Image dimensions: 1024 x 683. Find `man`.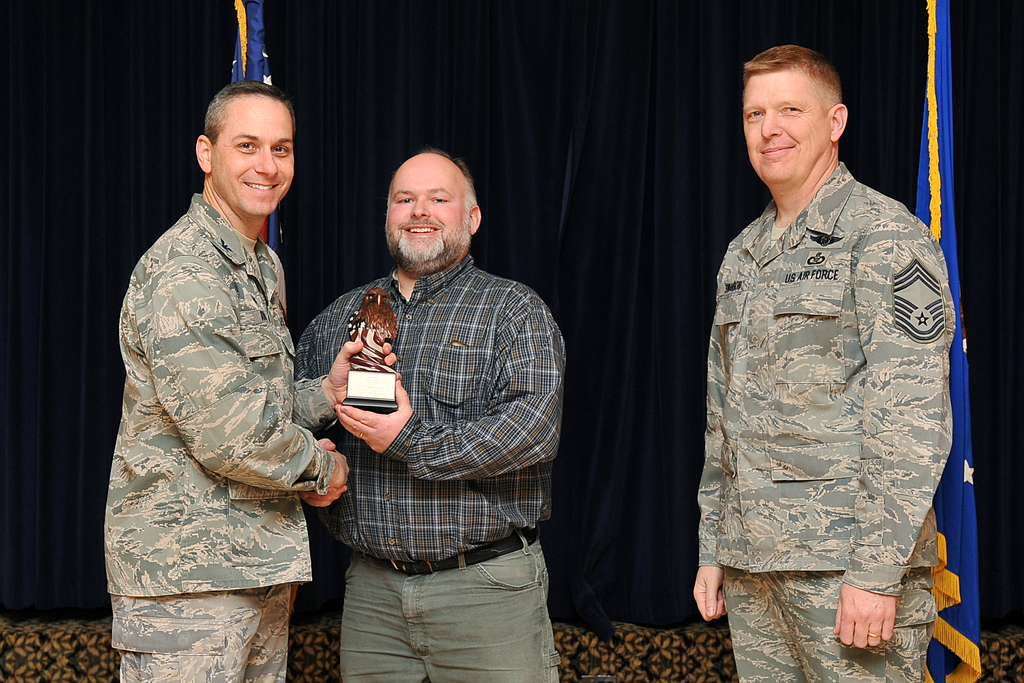
pyautogui.locateOnScreen(291, 142, 573, 682).
